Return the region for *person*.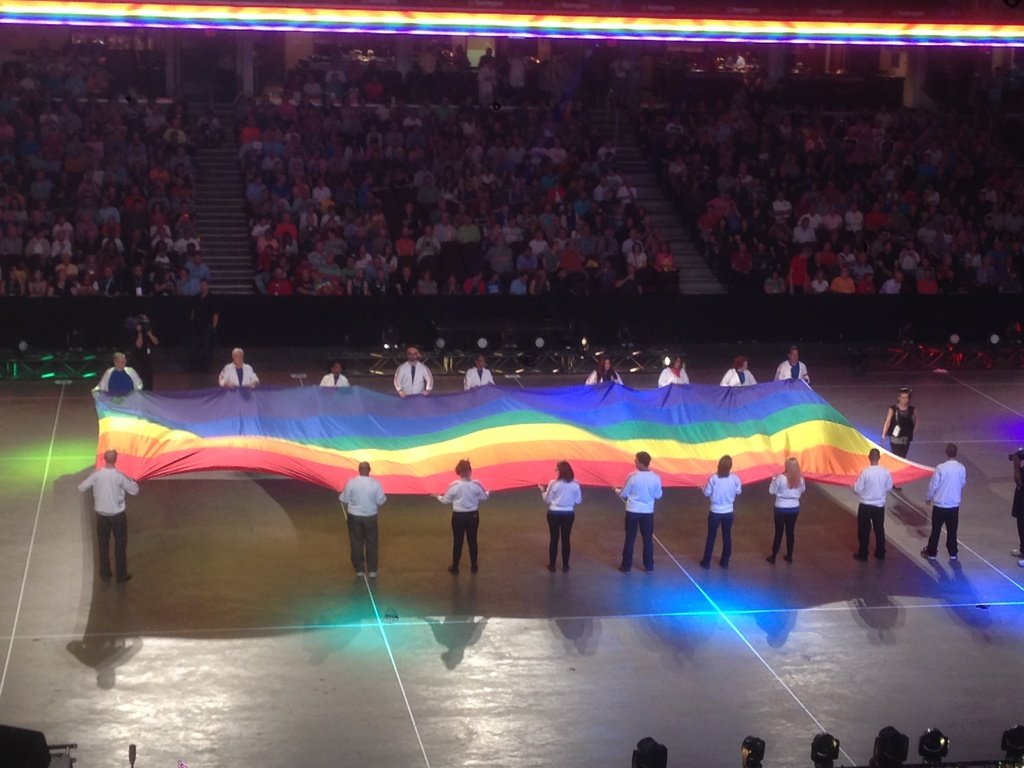
detection(659, 351, 691, 387).
